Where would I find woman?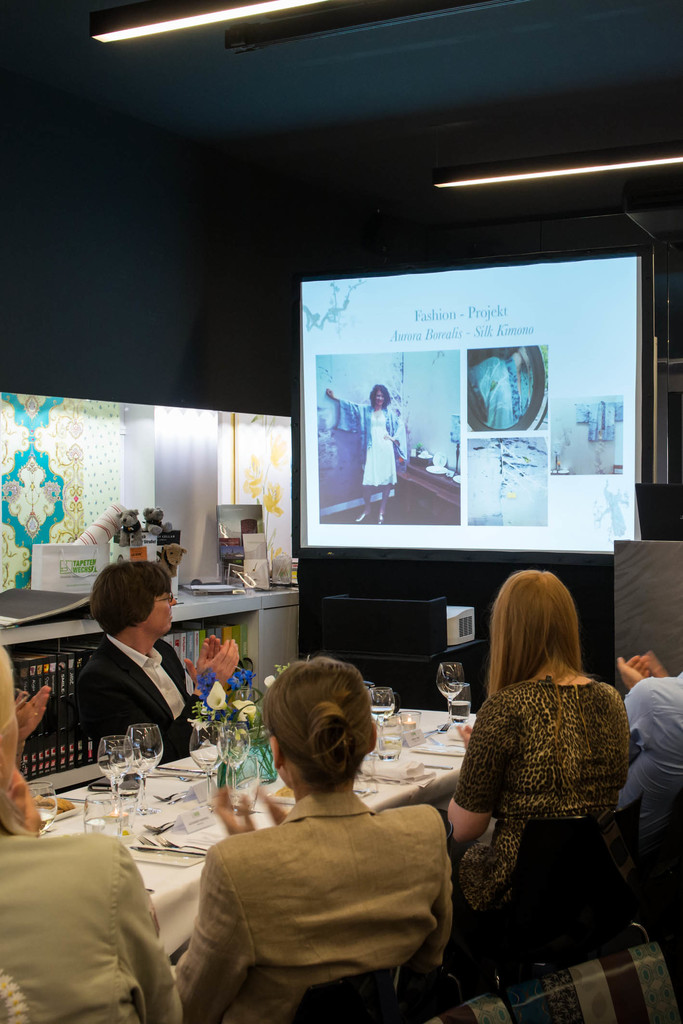
At rect(323, 380, 409, 532).
